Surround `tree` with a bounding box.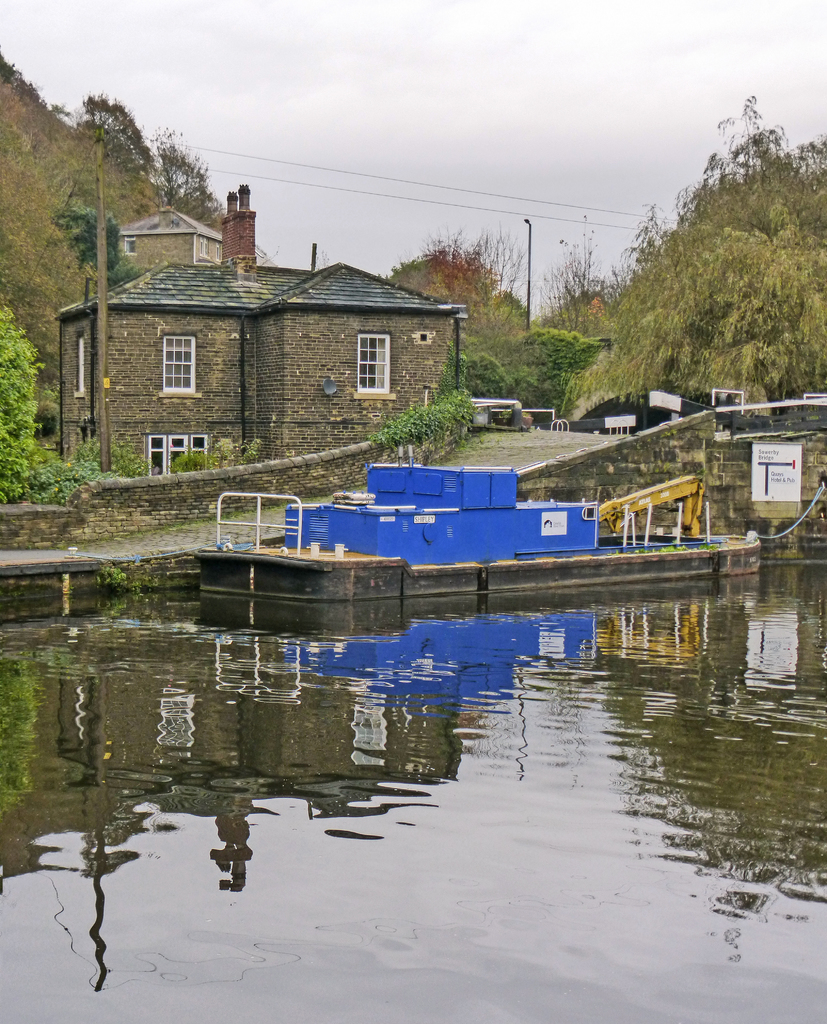
detection(145, 128, 225, 229).
